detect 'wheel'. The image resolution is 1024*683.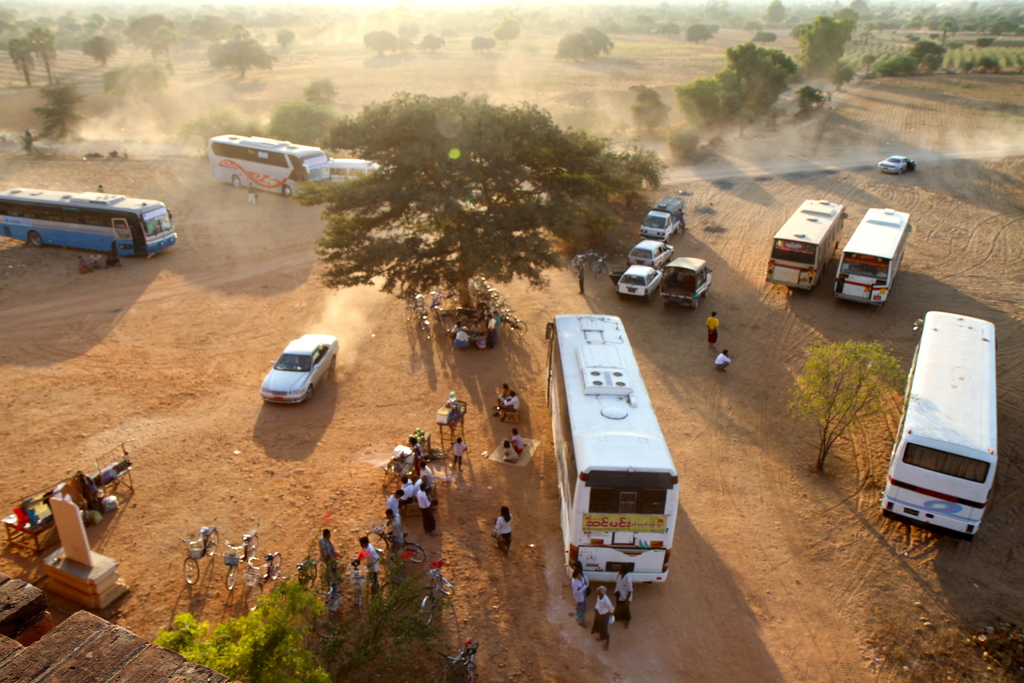
l=305, t=386, r=315, b=401.
